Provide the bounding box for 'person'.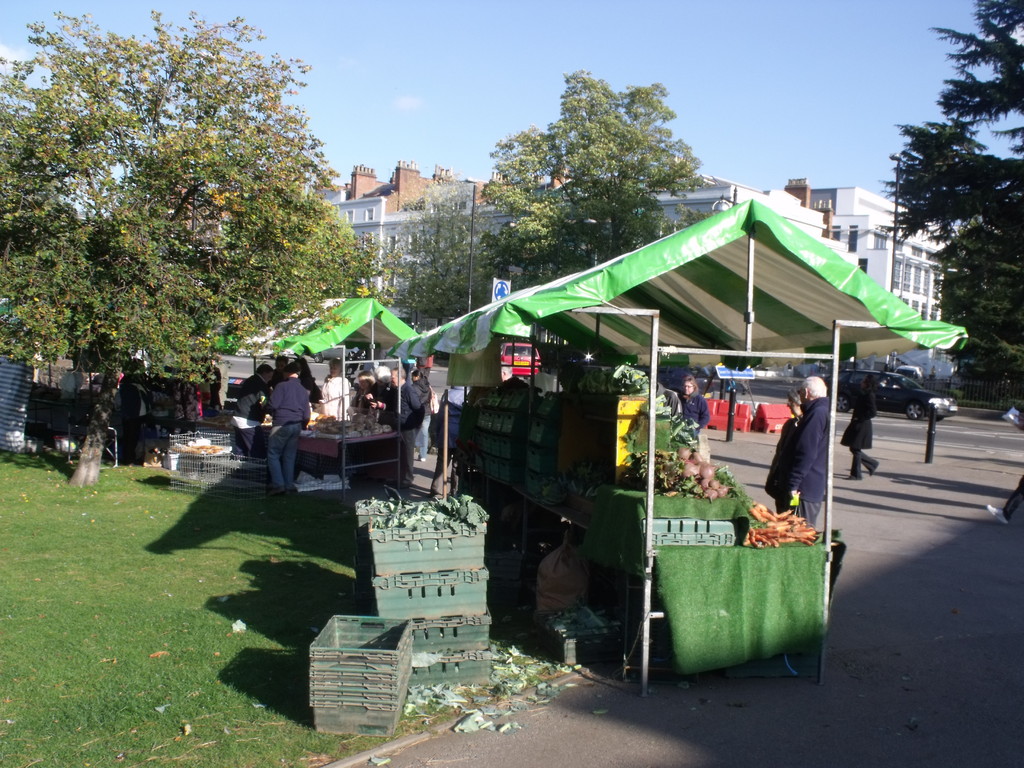
BBox(260, 364, 310, 498).
